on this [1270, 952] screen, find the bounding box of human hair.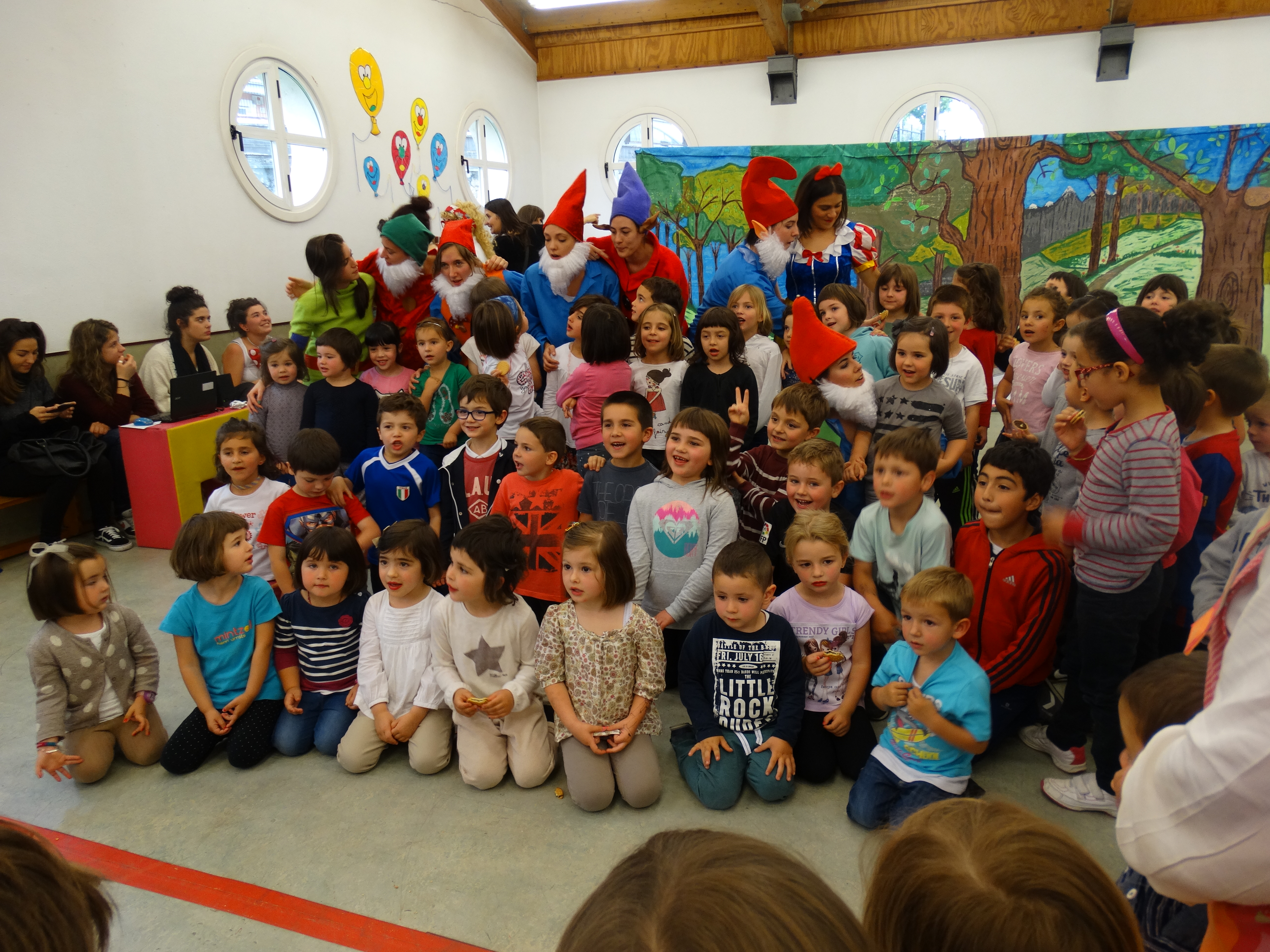
Bounding box: bbox(217, 77, 233, 93).
